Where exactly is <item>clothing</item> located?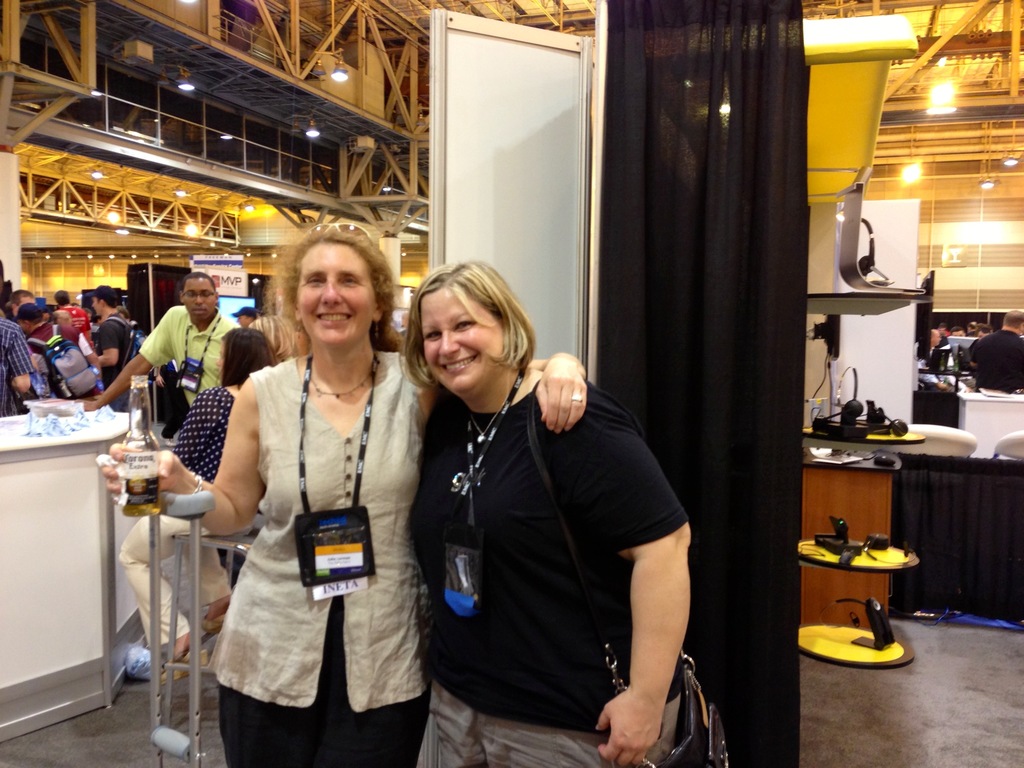
Its bounding box is rect(209, 351, 435, 767).
